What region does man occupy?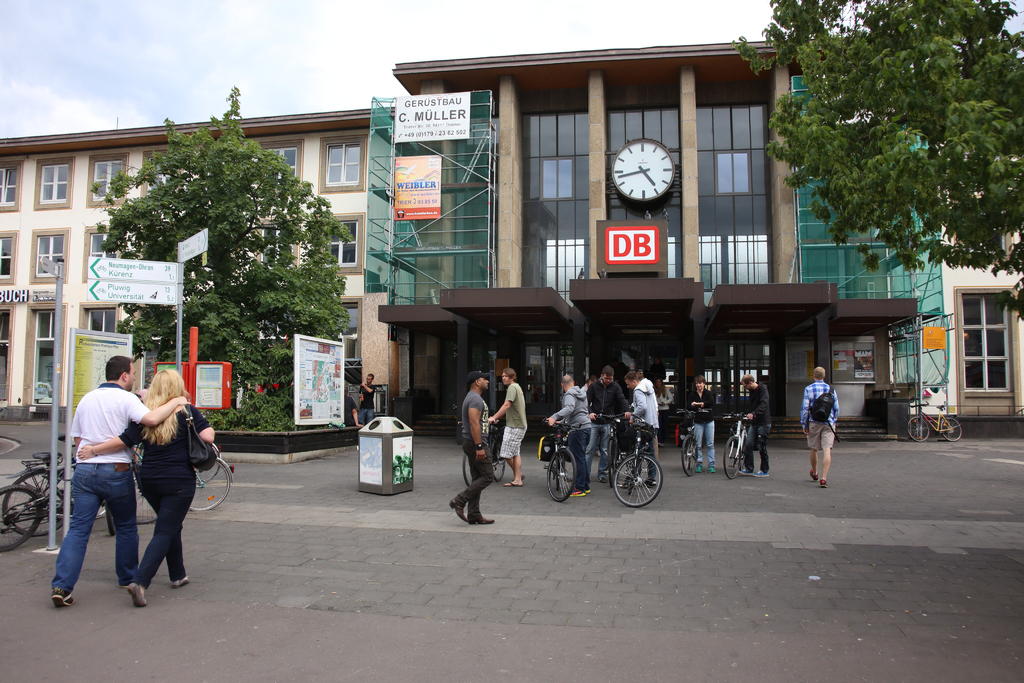
<bbox>589, 367, 635, 483</bbox>.
